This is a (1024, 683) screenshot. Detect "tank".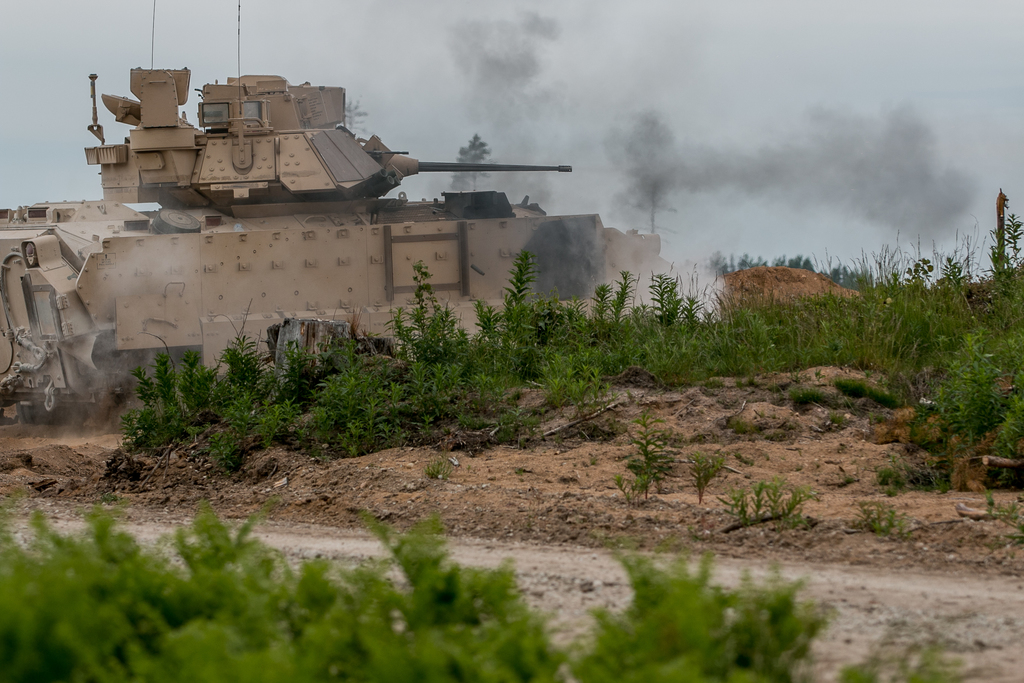
rect(0, 0, 675, 425).
